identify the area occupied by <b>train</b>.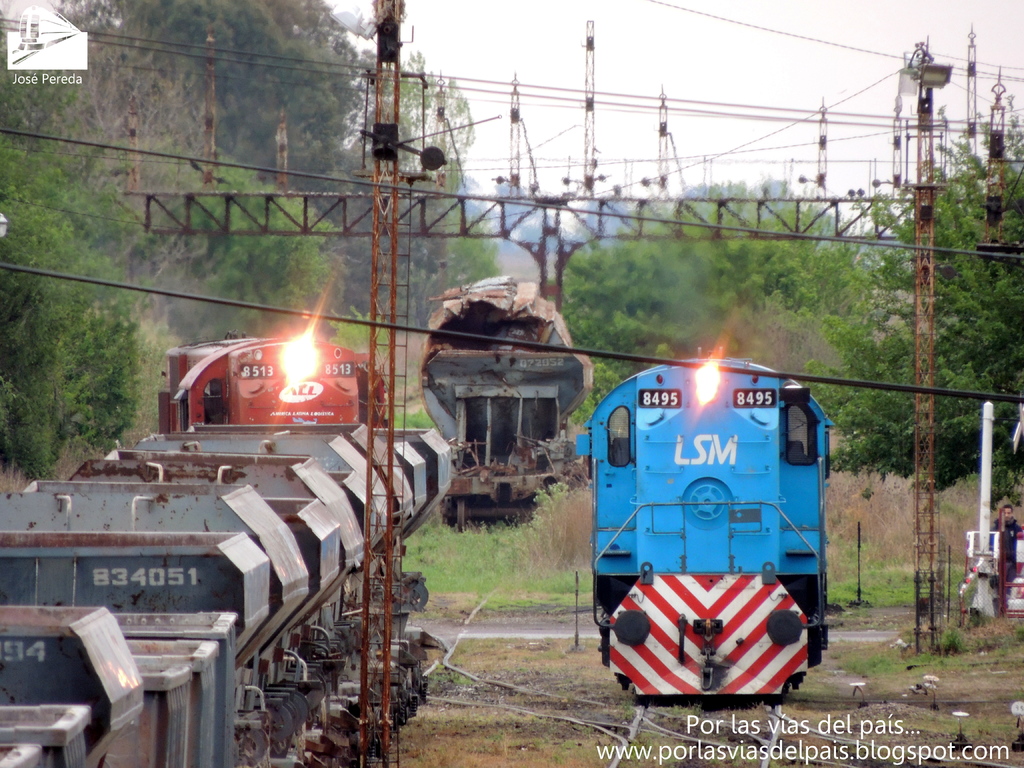
Area: [419, 274, 598, 526].
